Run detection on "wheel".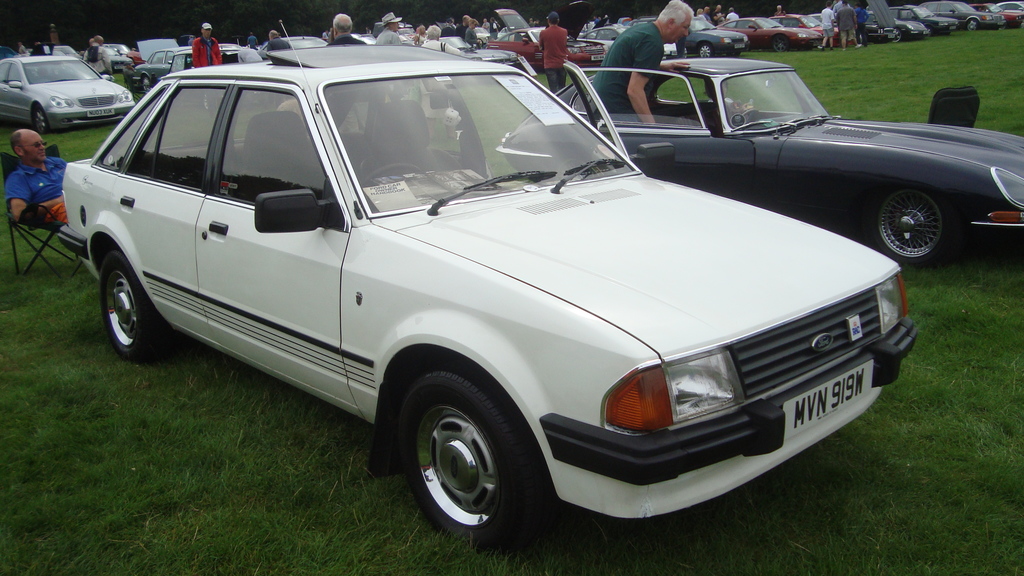
Result: BBox(699, 44, 711, 57).
